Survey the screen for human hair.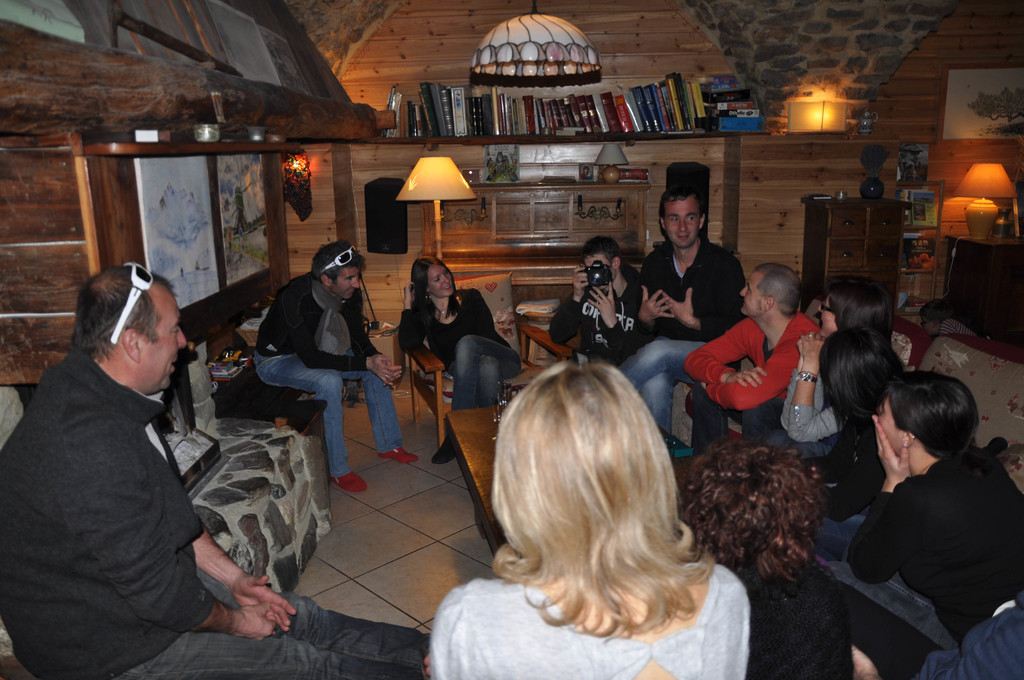
Survey found: {"x1": 660, "y1": 181, "x2": 703, "y2": 224}.
